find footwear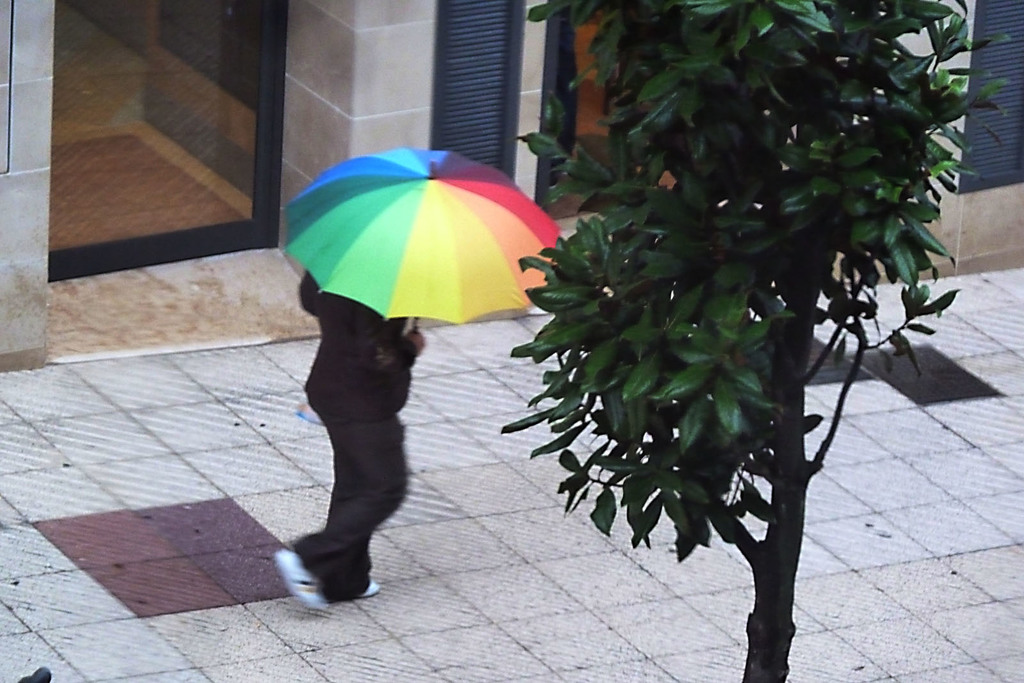
{"x1": 274, "y1": 542, "x2": 326, "y2": 615}
